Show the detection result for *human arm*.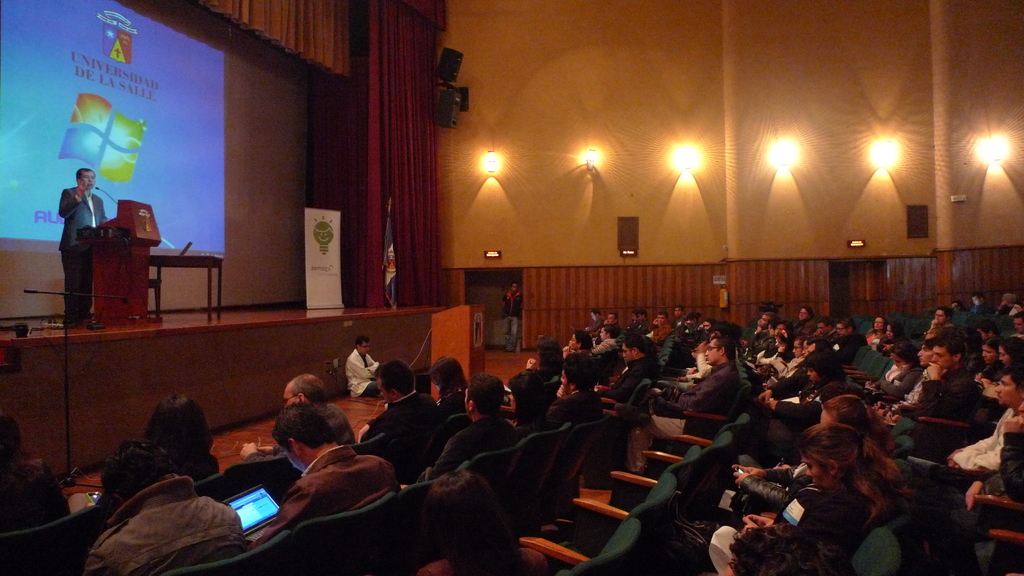
[673,371,701,384].
